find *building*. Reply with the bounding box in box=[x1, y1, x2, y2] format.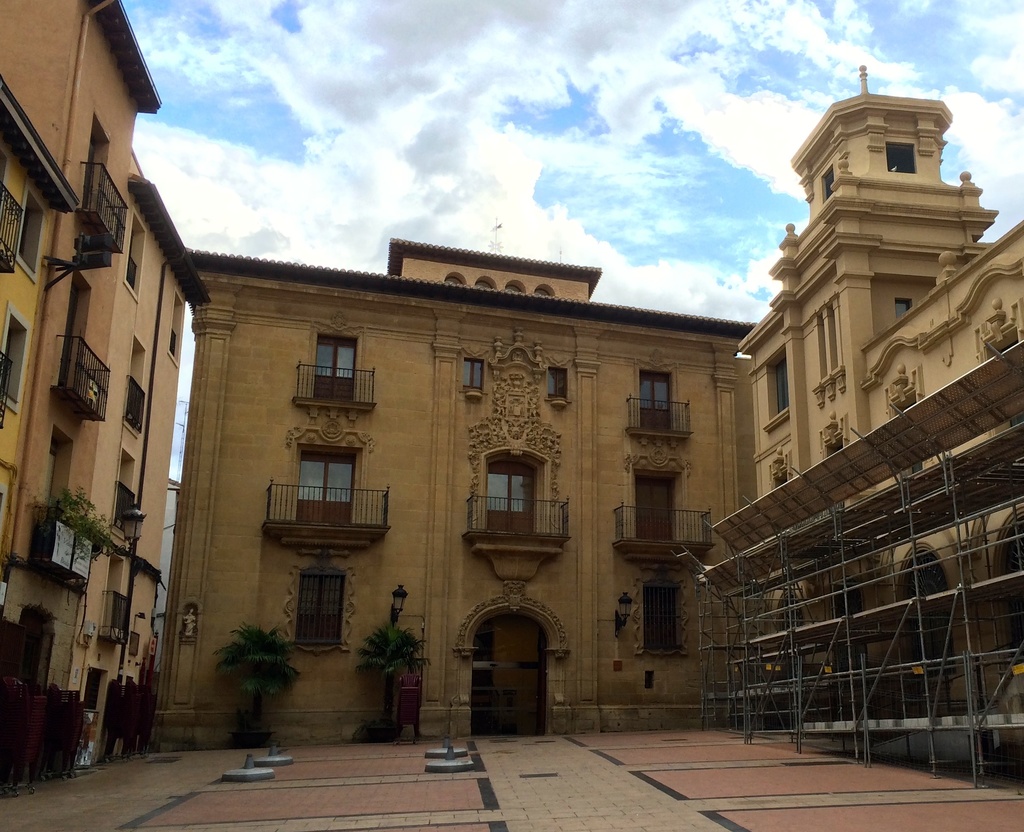
box=[740, 67, 1023, 717].
